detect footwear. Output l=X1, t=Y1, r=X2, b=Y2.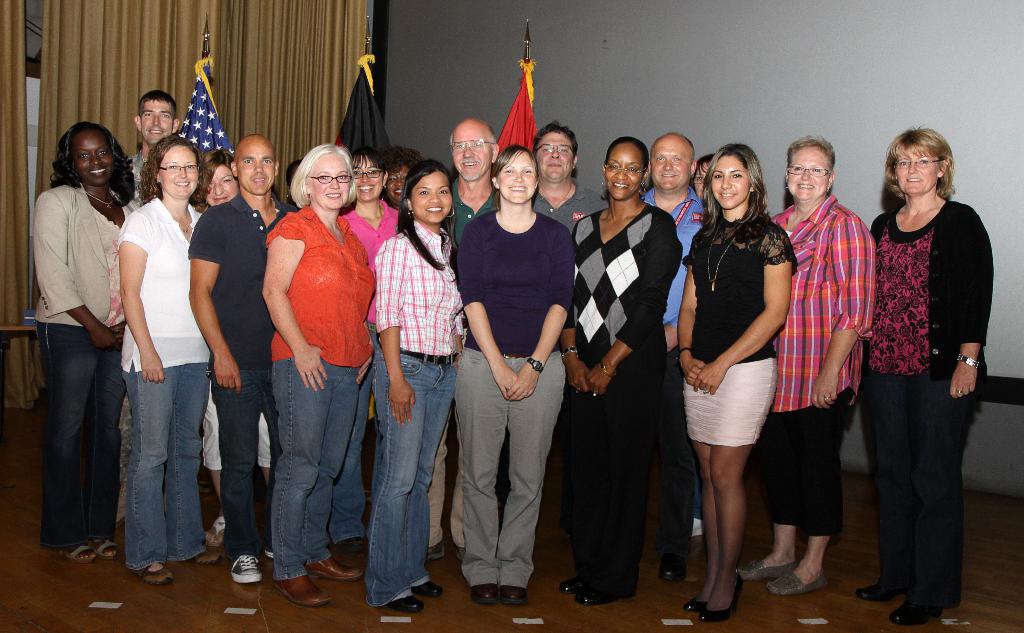
l=458, t=548, r=466, b=560.
